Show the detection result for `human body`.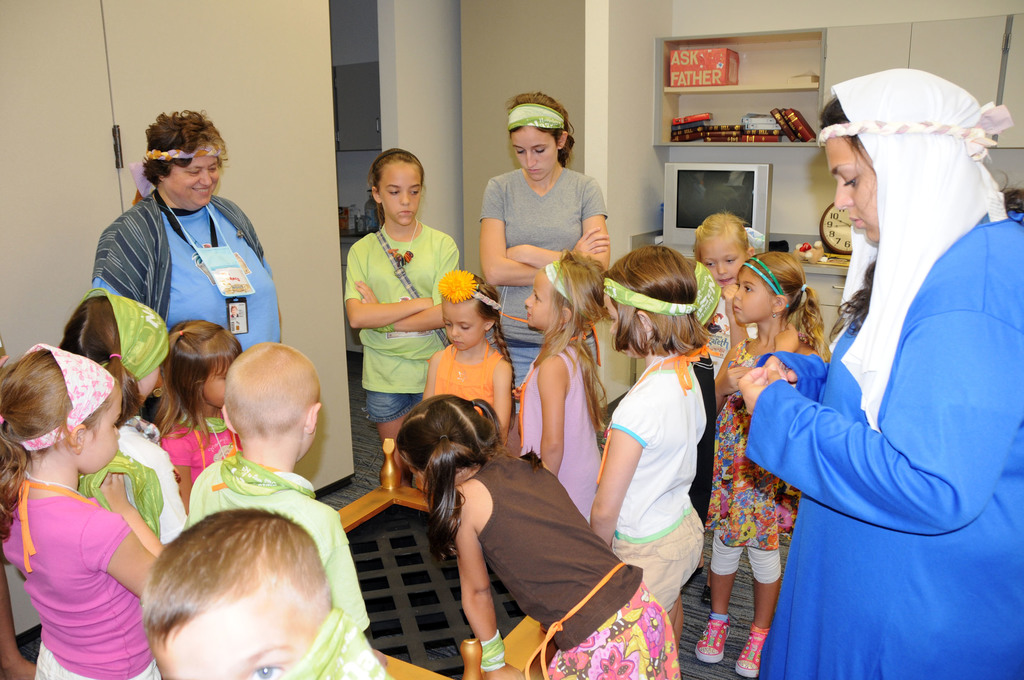
{"x1": 381, "y1": 386, "x2": 678, "y2": 679}.
